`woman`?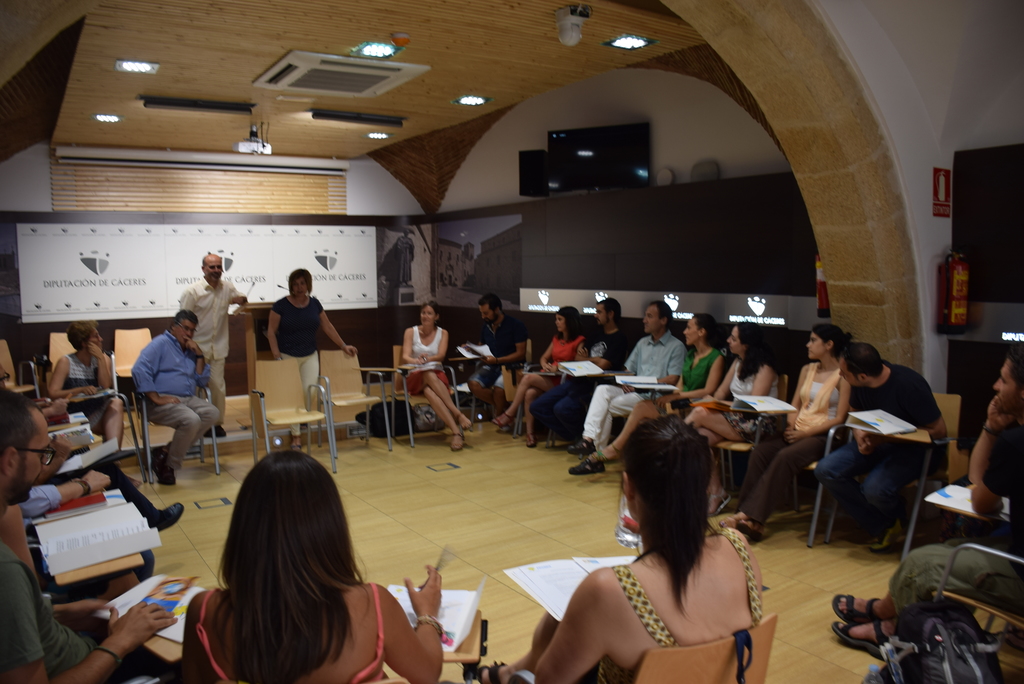
175 439 446 683
